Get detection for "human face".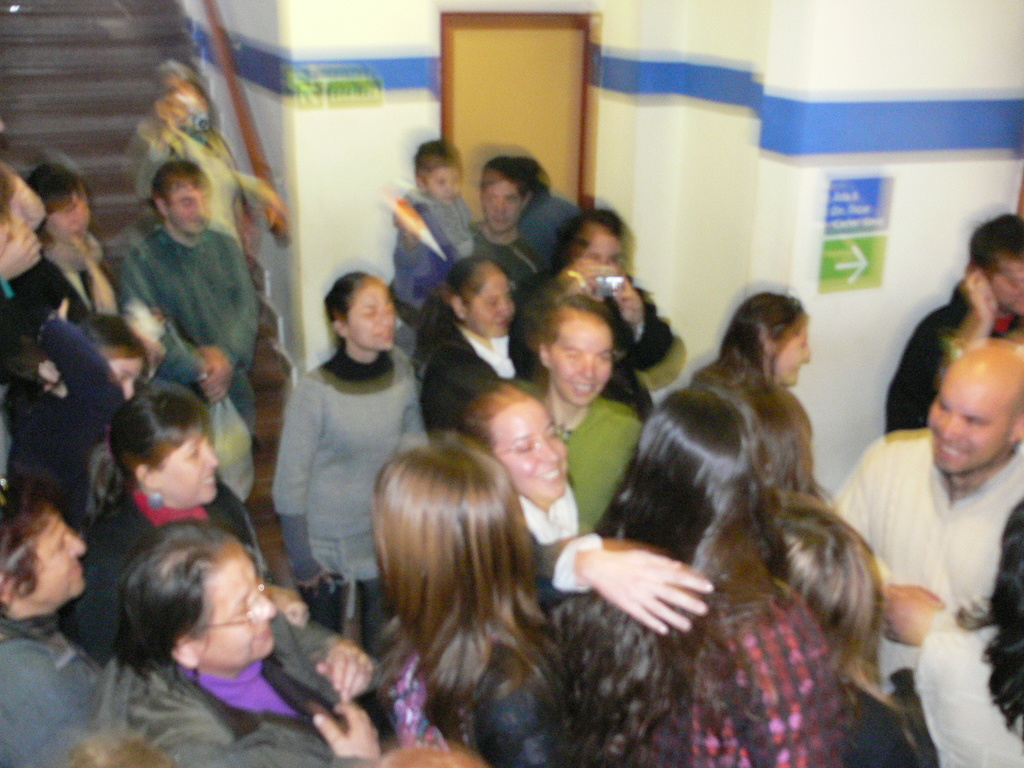
Detection: BBox(428, 168, 459, 205).
